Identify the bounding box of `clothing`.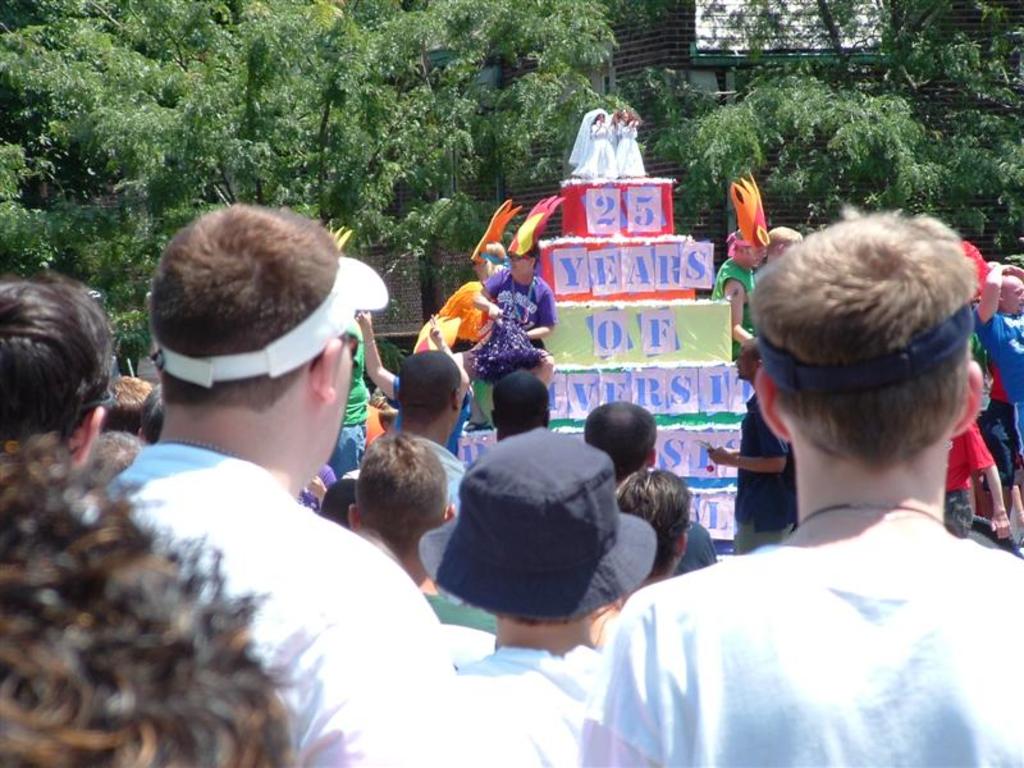
332:328:366:468.
